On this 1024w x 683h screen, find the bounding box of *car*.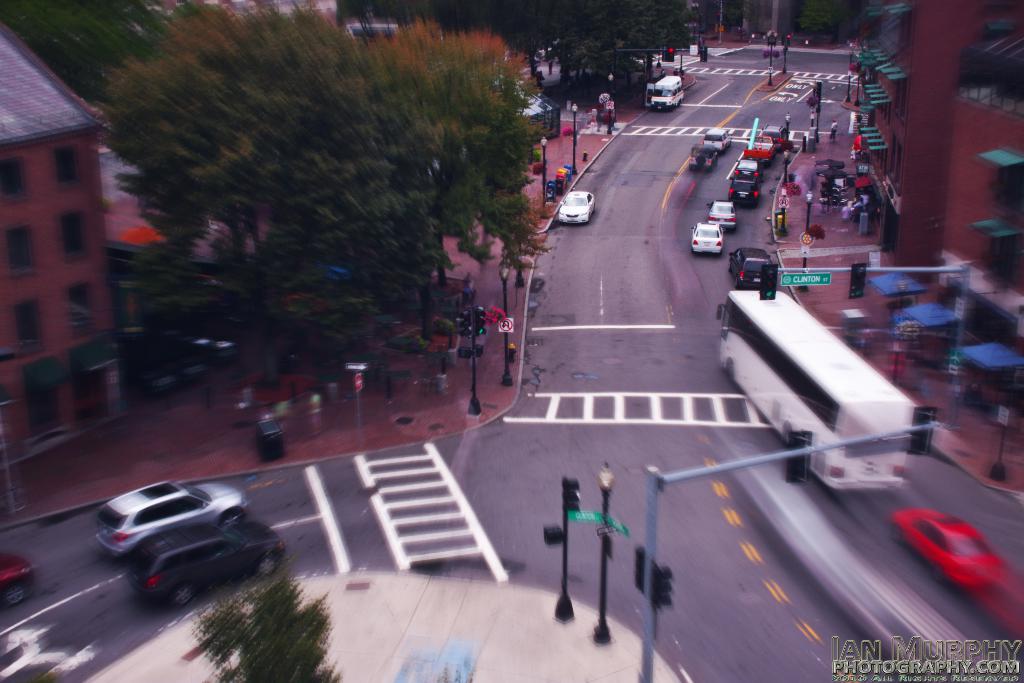
Bounding box: (728, 250, 776, 286).
